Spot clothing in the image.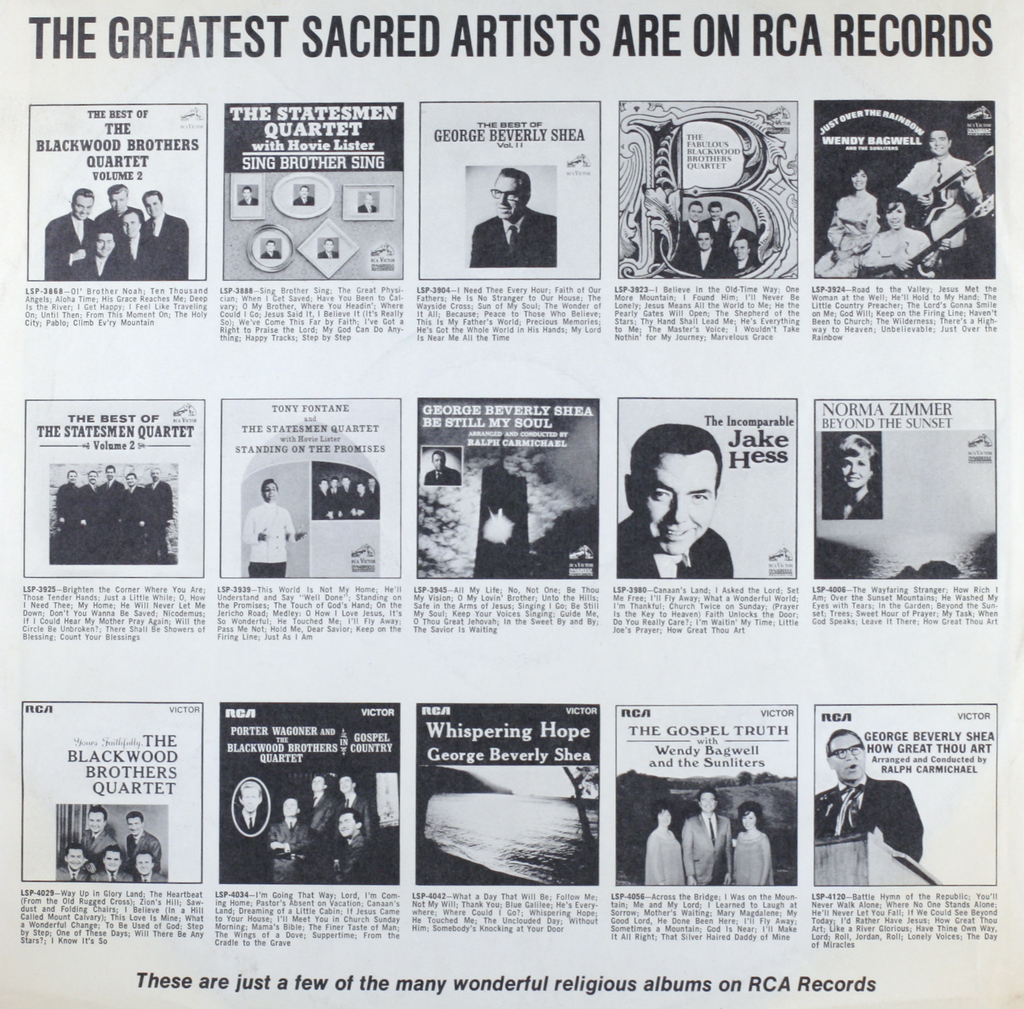
clothing found at crop(42, 213, 87, 278).
